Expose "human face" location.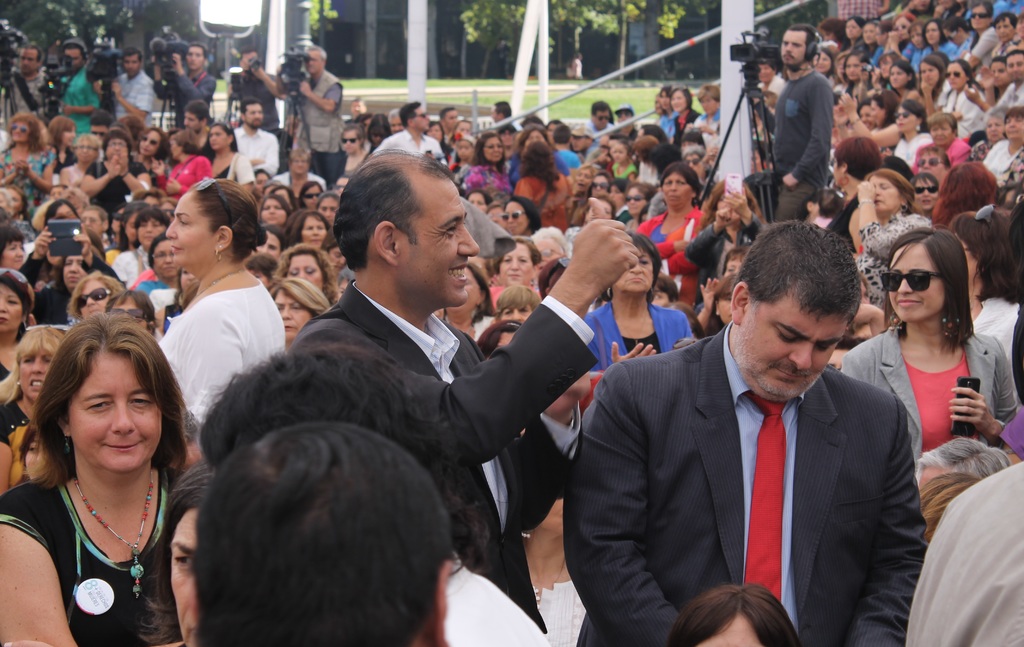
Exposed at Rect(170, 509, 198, 646).
